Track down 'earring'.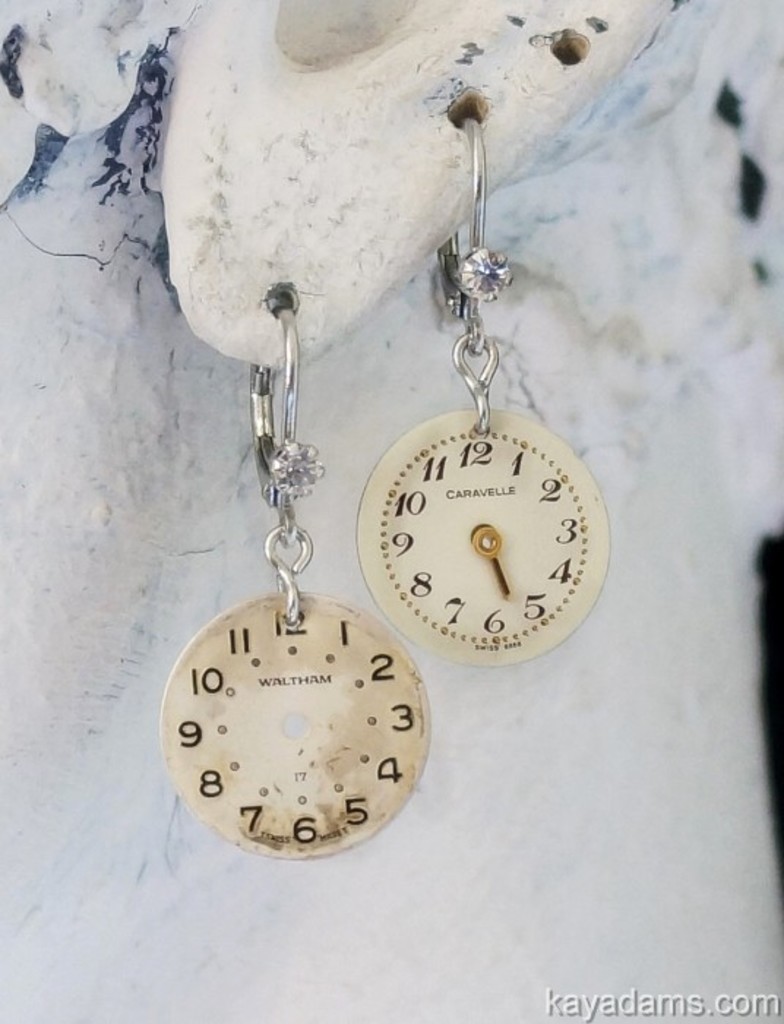
Tracked to (351, 107, 601, 667).
